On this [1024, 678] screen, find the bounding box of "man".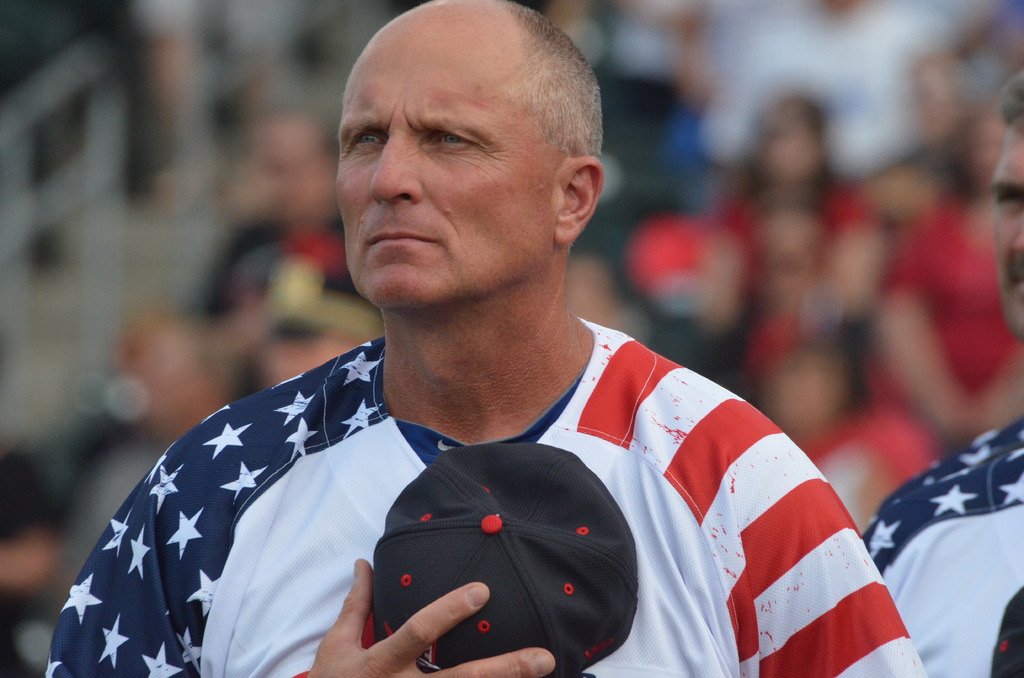
Bounding box: <bbox>109, 37, 882, 663</bbox>.
